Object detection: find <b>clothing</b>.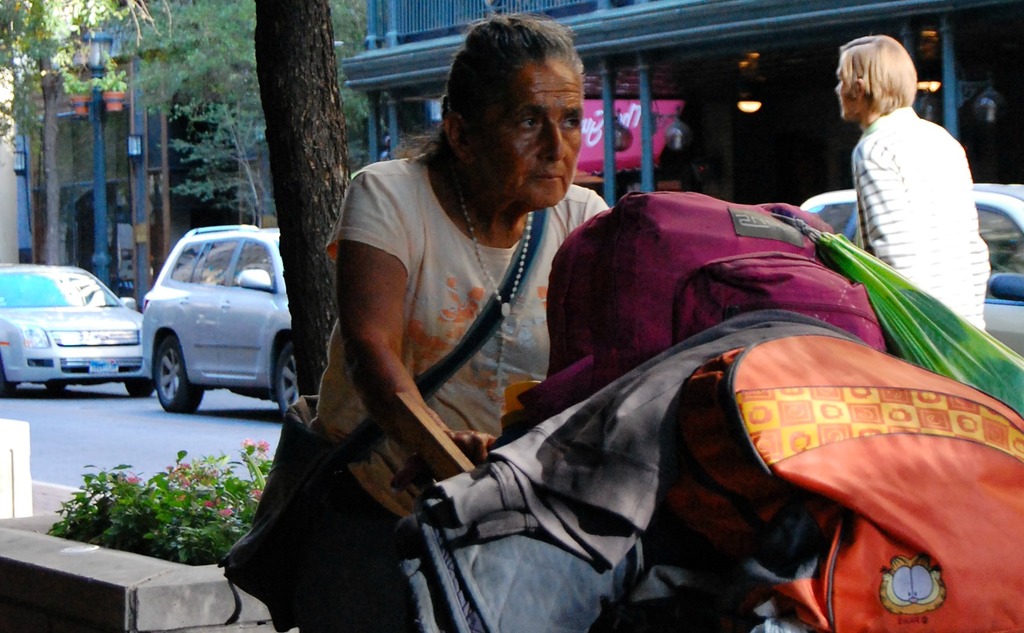
<bbox>308, 150, 608, 632</bbox>.
